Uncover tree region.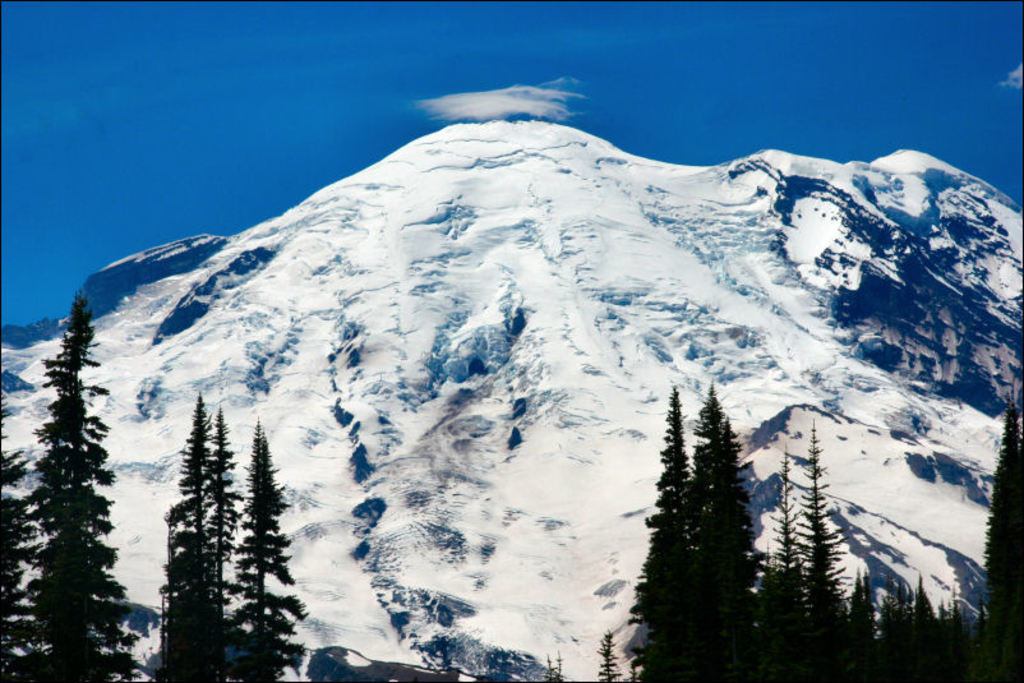
Uncovered: bbox(14, 276, 132, 663).
